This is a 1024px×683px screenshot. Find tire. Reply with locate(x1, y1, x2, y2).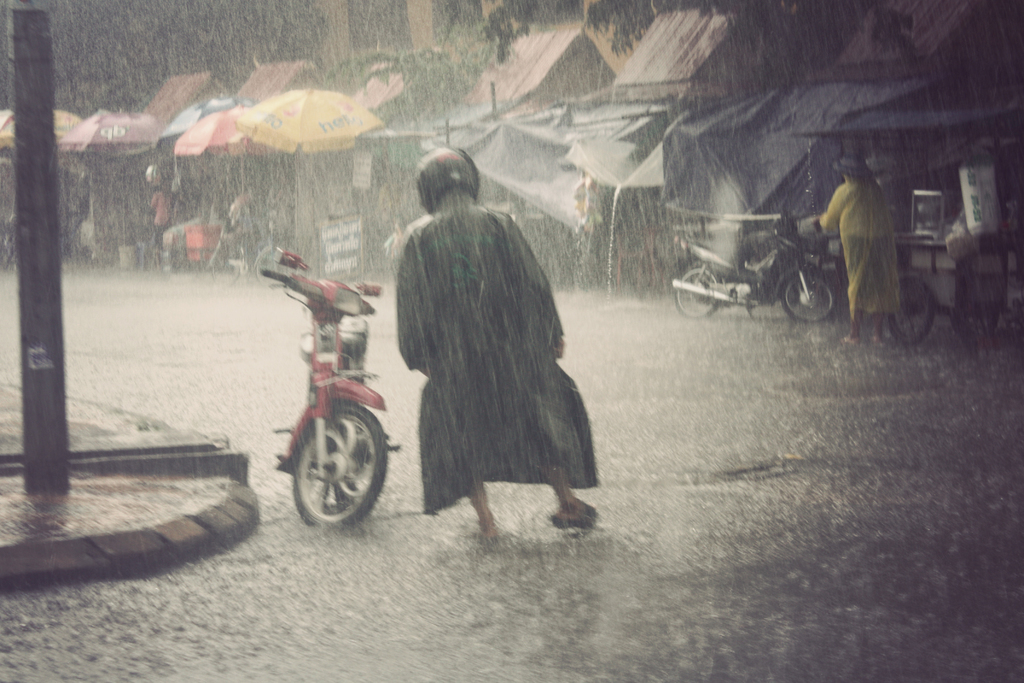
locate(672, 263, 717, 314).
